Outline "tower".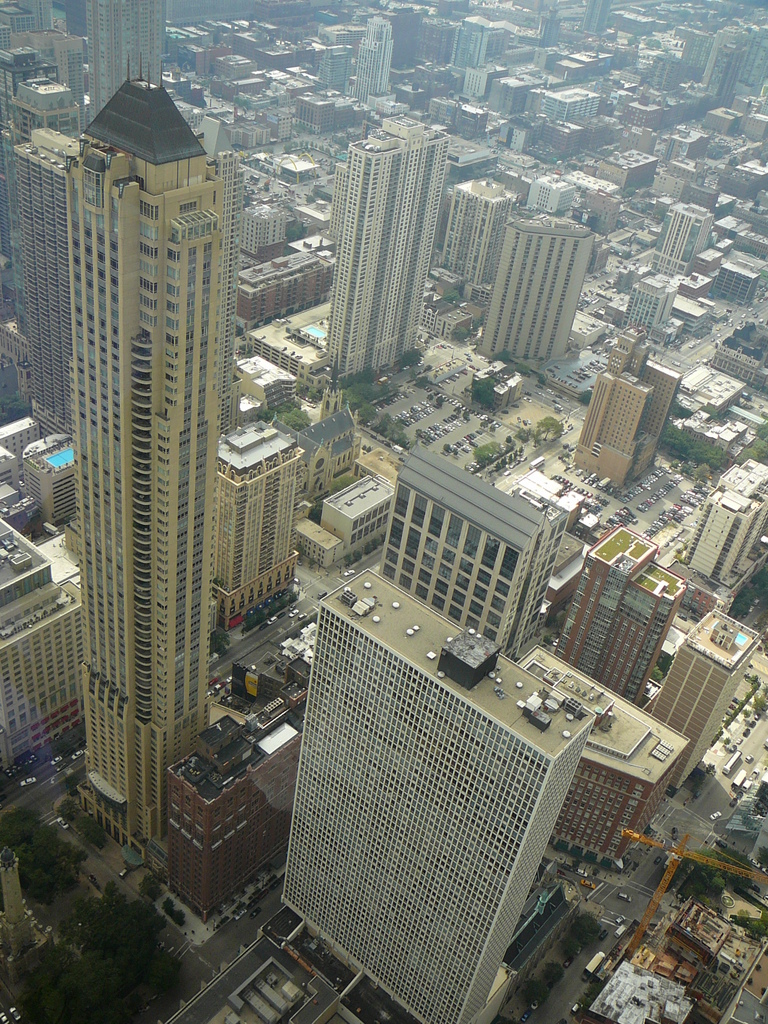
Outline: [645, 617, 750, 790].
